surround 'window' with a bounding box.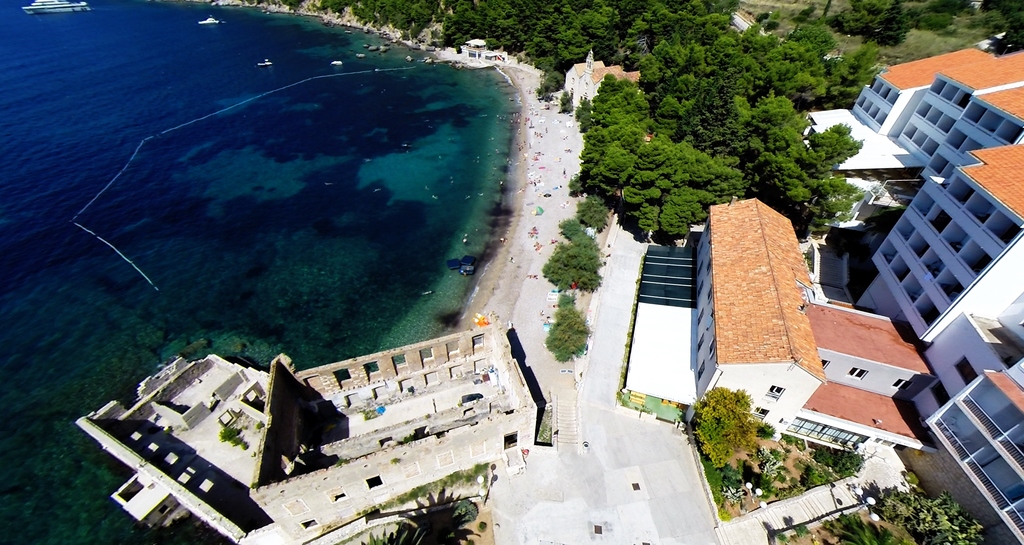
BBox(702, 223, 710, 236).
